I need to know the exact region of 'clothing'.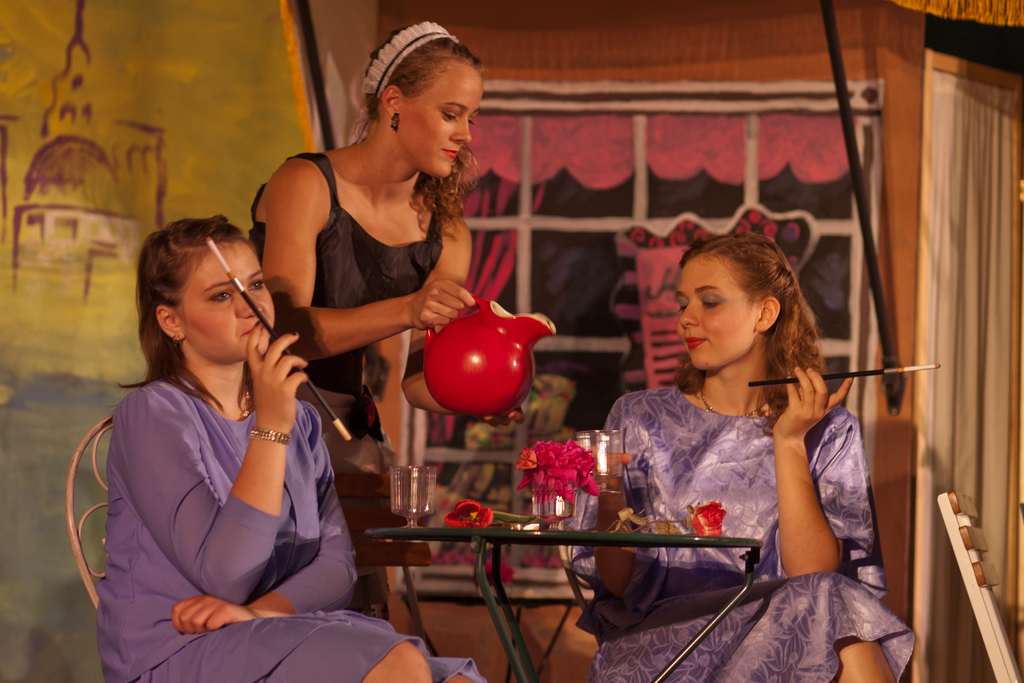
Region: (left=244, top=149, right=443, bottom=602).
